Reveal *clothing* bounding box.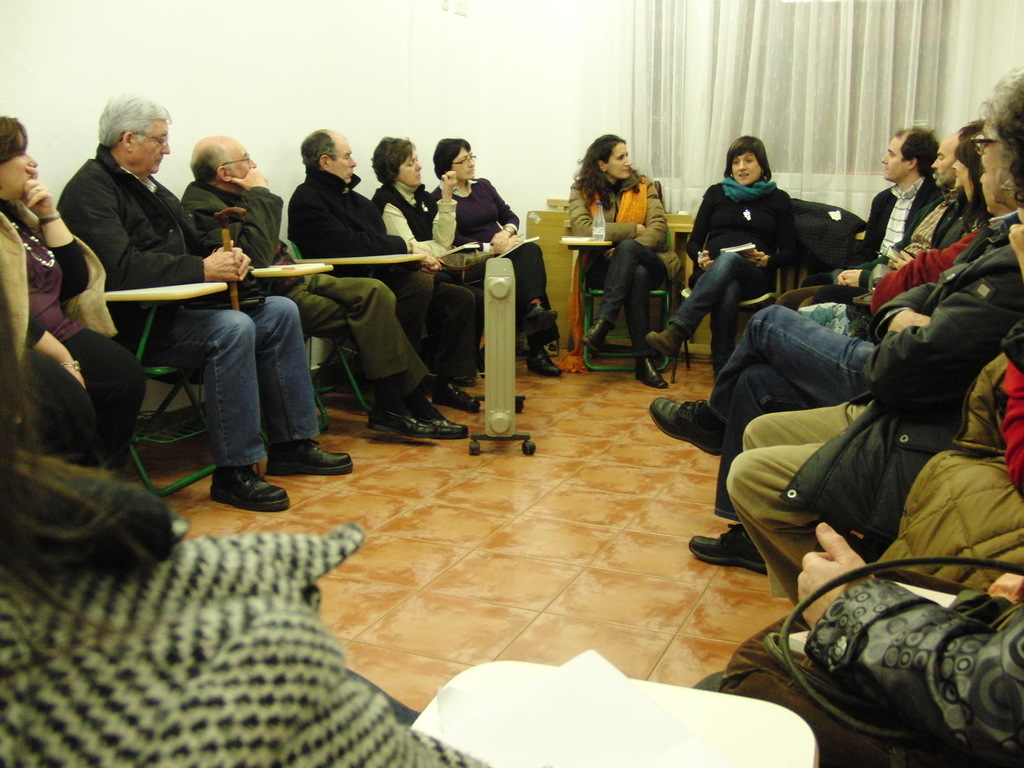
Revealed: pyautogui.locateOnScreen(428, 172, 562, 351).
